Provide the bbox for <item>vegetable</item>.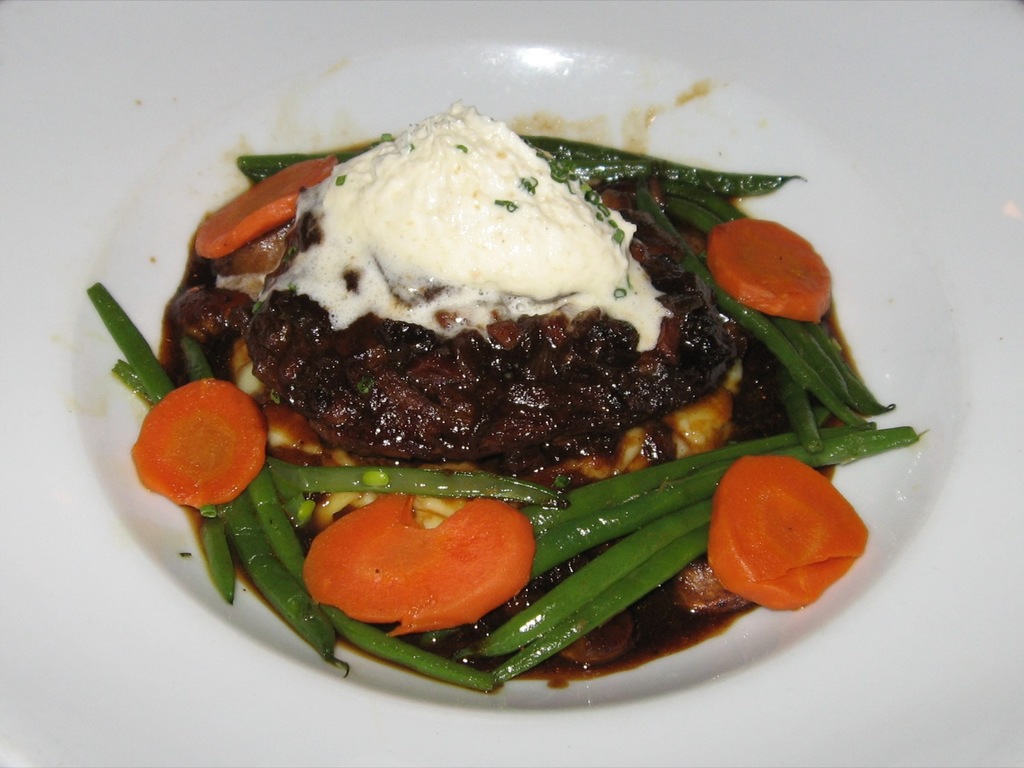
BBox(238, 142, 382, 186).
